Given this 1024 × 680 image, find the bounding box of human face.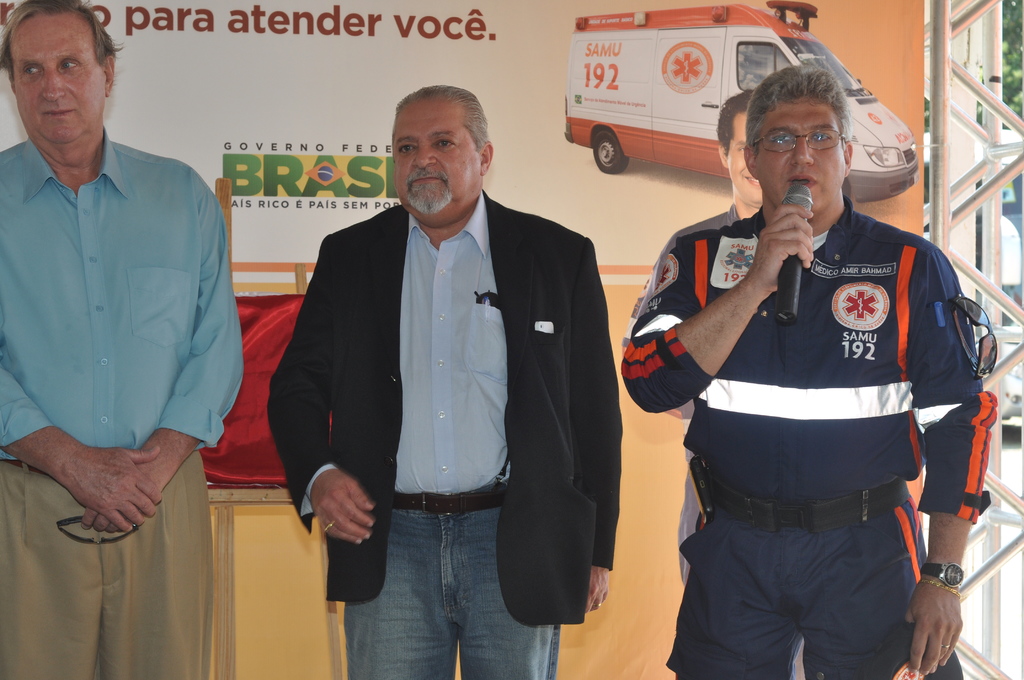
(392,112,483,209).
